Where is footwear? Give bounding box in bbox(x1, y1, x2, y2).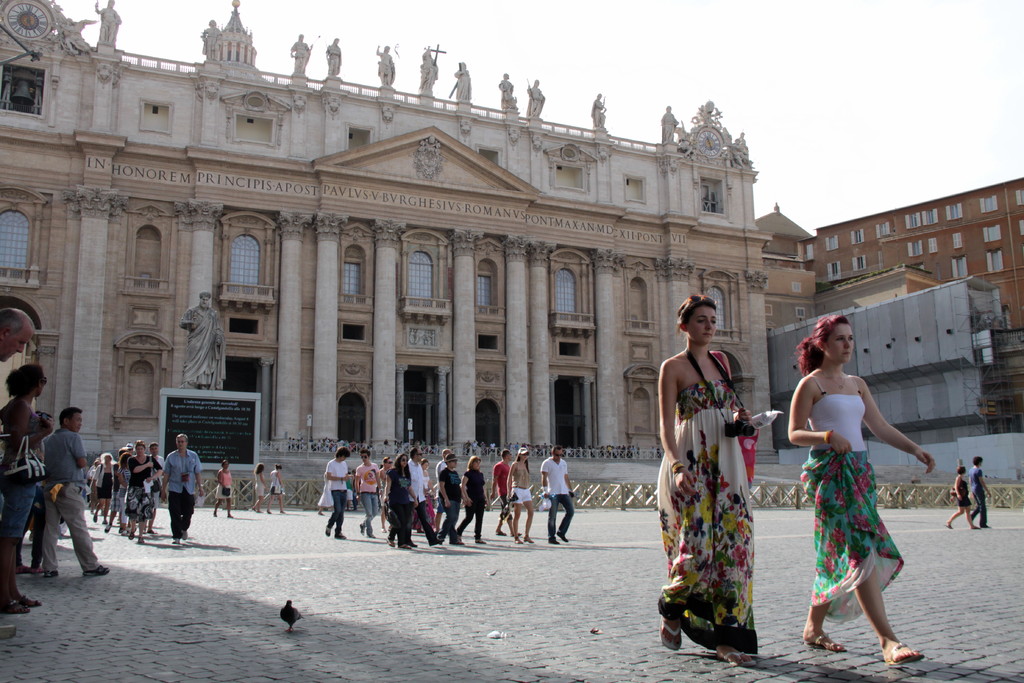
bbox(555, 529, 568, 542).
